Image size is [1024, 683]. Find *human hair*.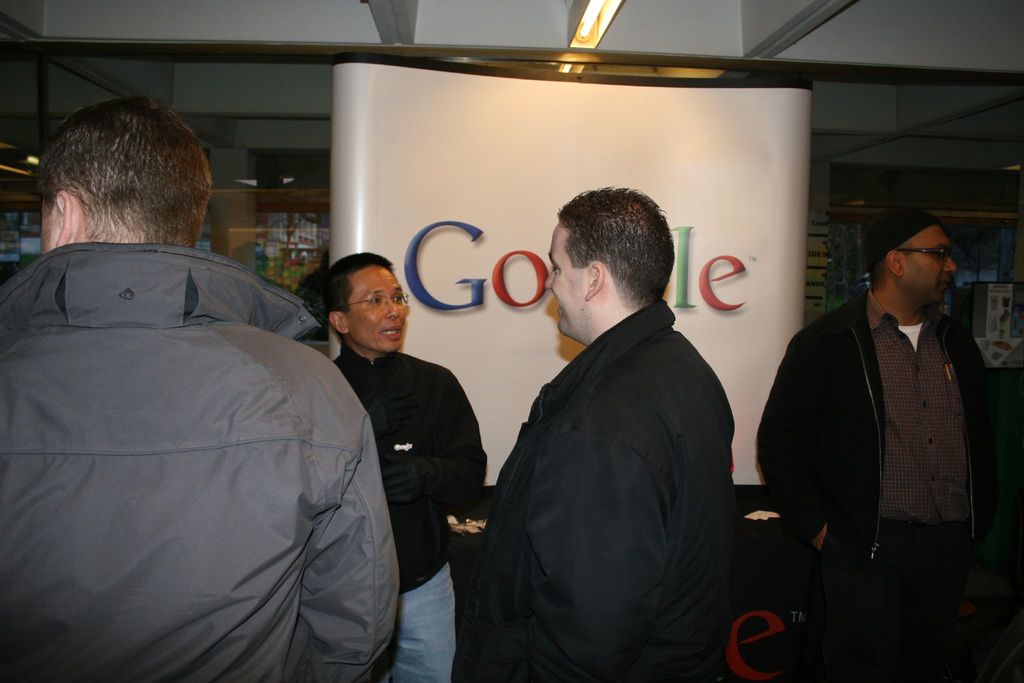
872,242,913,289.
